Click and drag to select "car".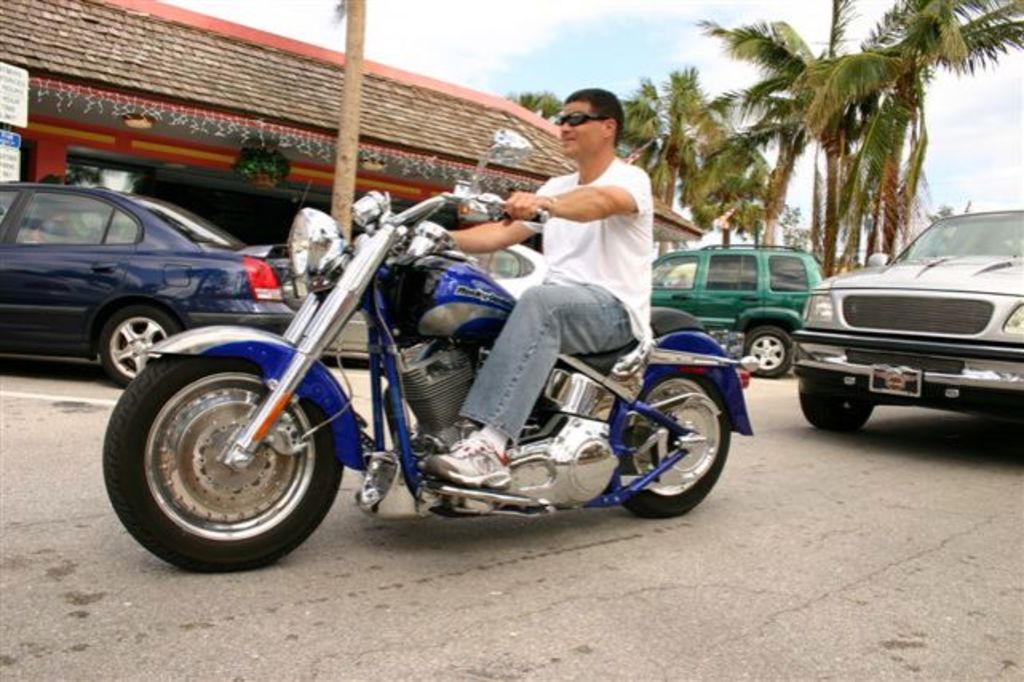
Selection: l=653, t=241, r=835, b=377.
